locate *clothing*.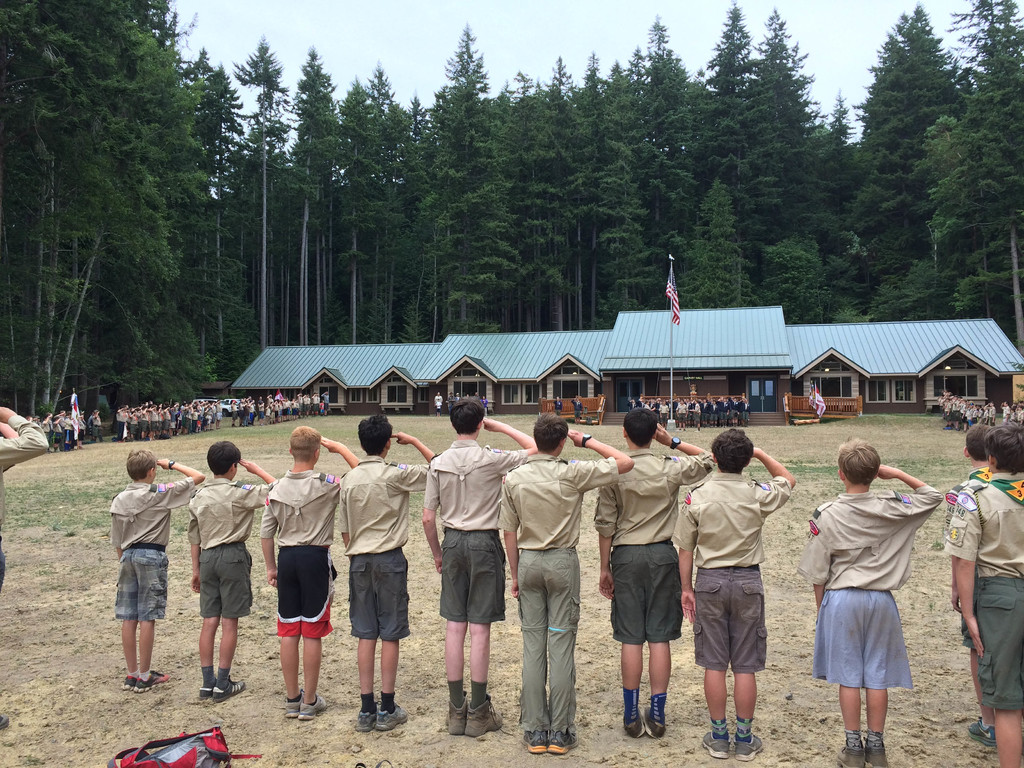
Bounding box: locate(201, 667, 217, 688).
